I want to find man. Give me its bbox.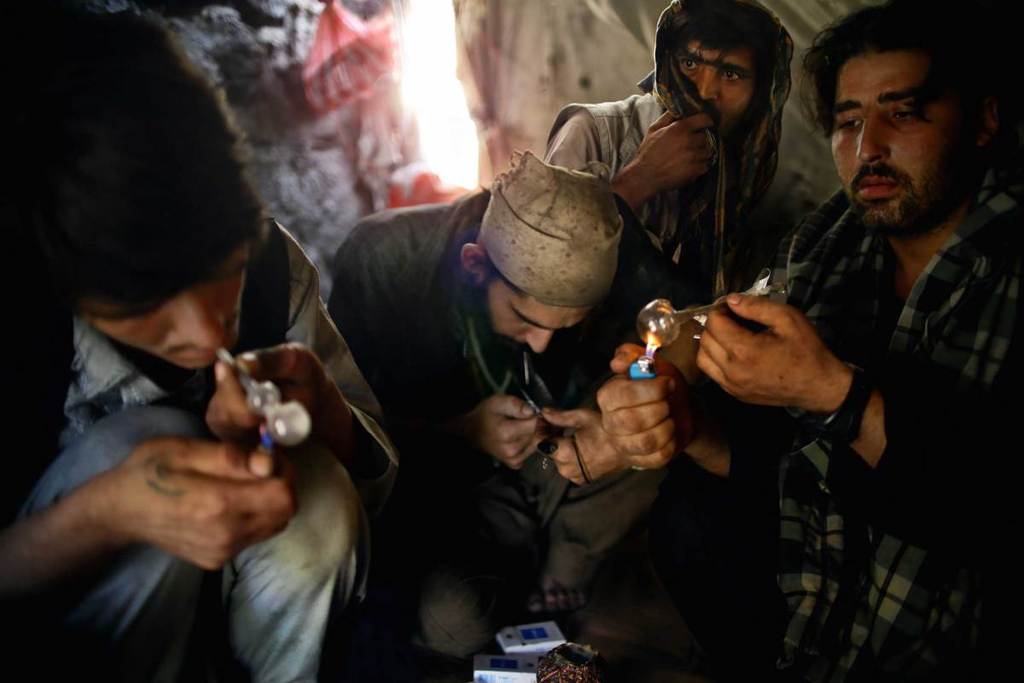
bbox=(549, 1, 808, 318).
